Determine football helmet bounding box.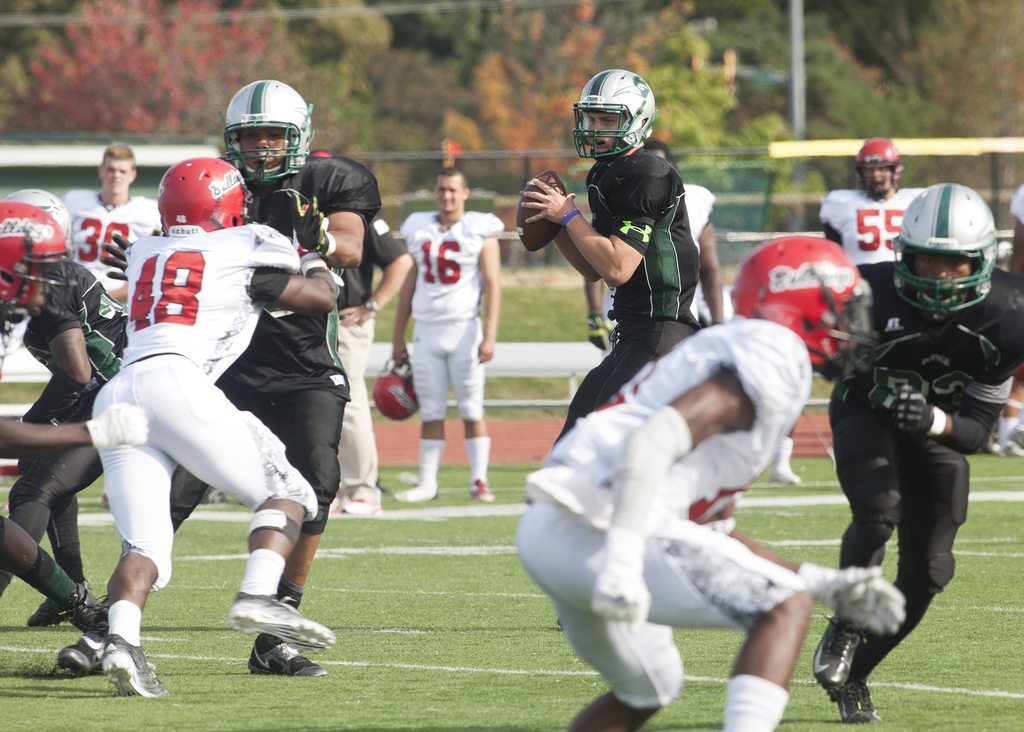
Determined: (x1=212, y1=75, x2=316, y2=186).
